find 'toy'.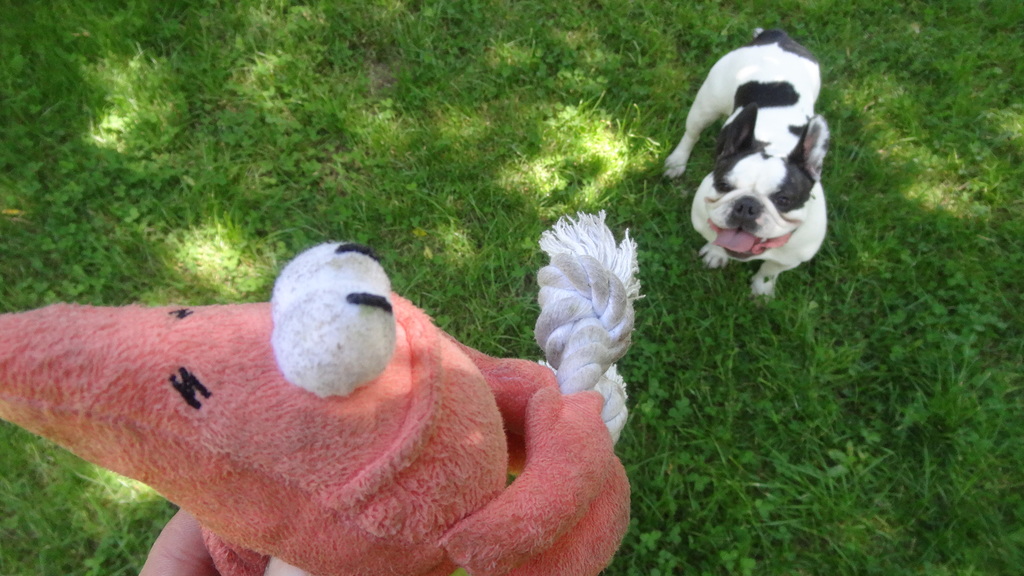
rect(0, 211, 655, 575).
